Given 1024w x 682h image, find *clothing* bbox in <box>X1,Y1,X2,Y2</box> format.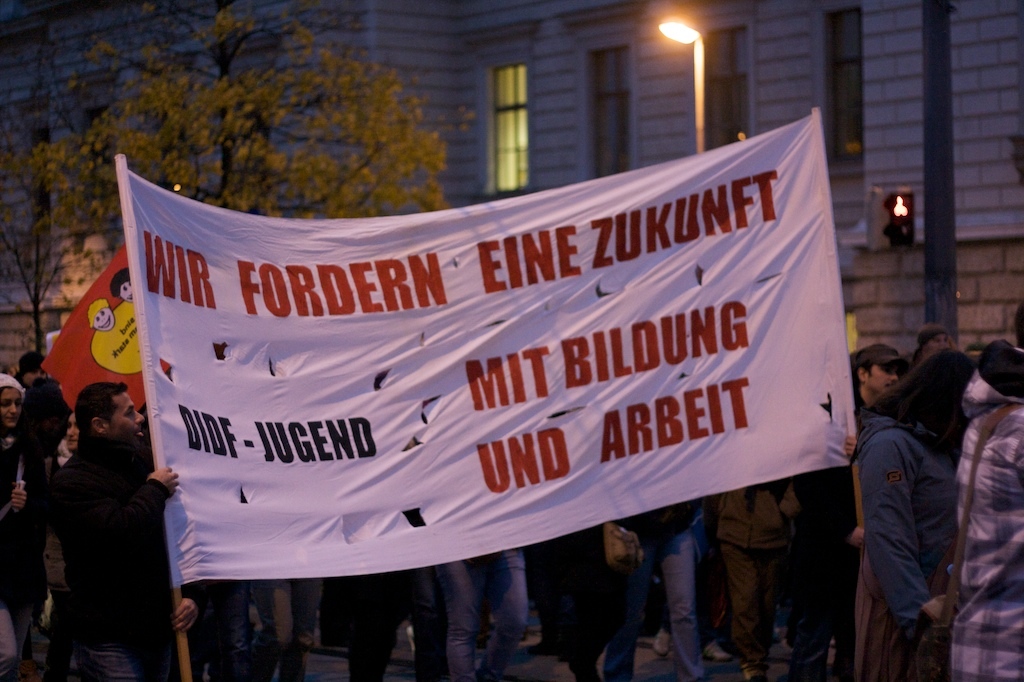
<box>602,503,729,681</box>.
